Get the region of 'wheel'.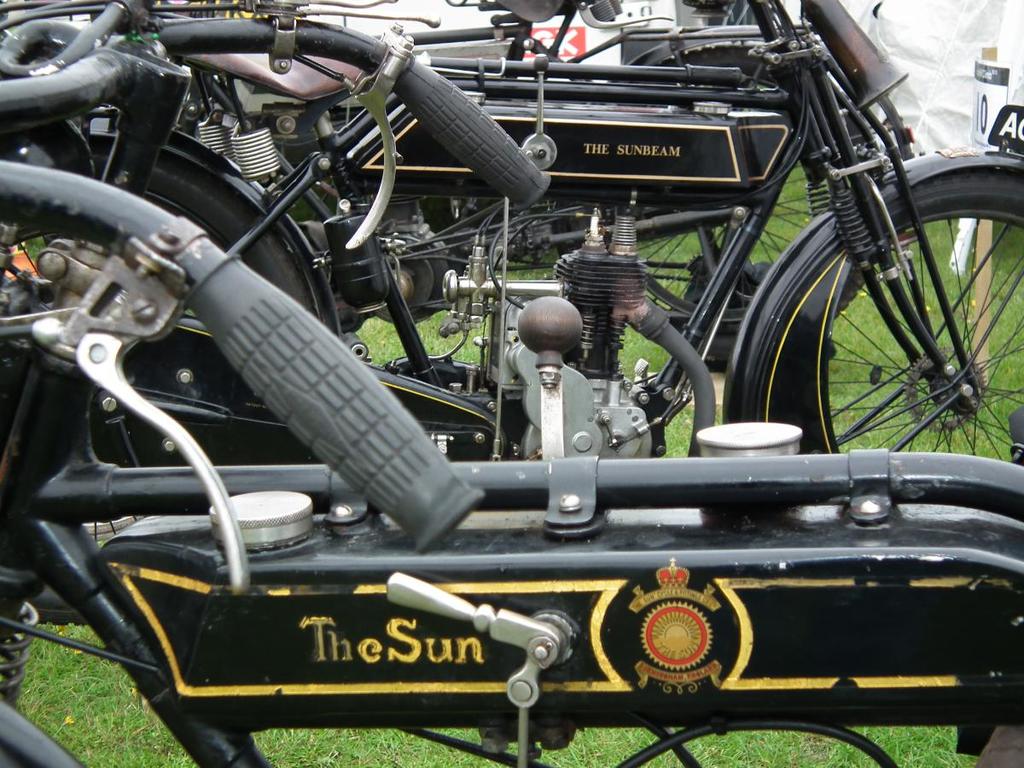
(x1=719, y1=152, x2=1023, y2=459).
